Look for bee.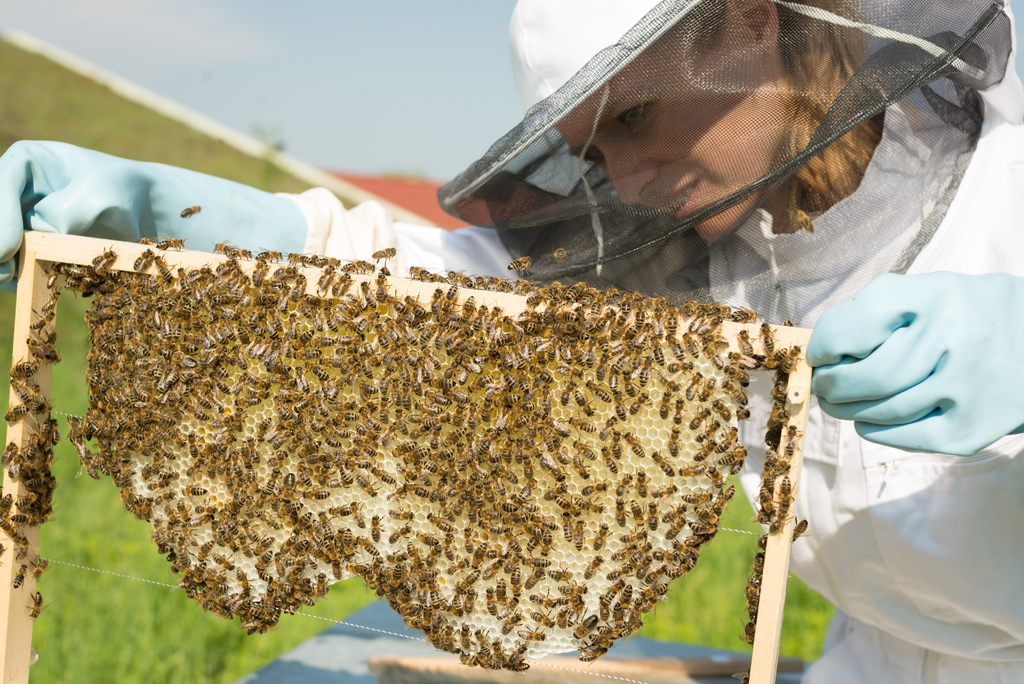
Found: bbox(438, 286, 463, 313).
